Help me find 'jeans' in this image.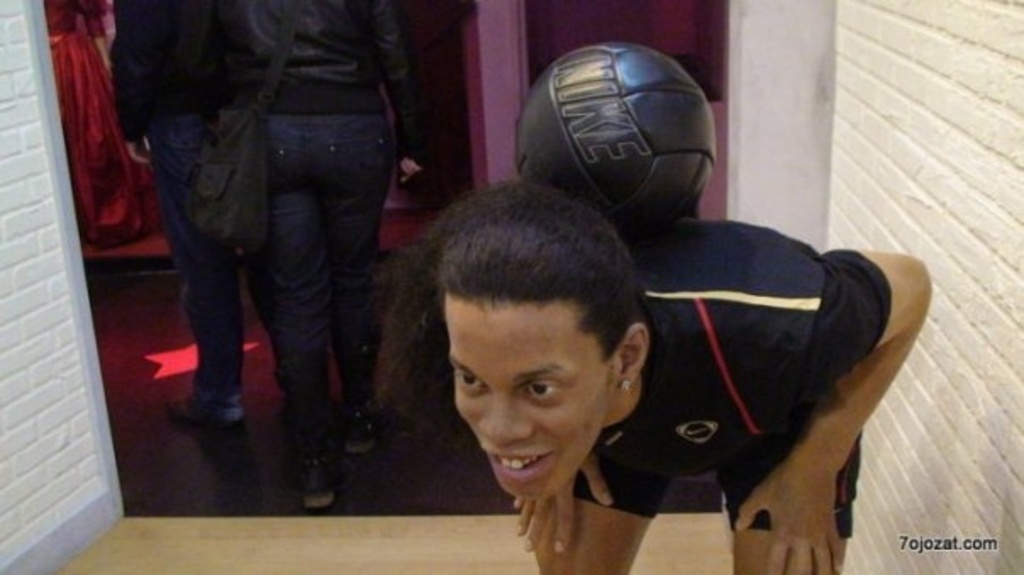
Found it: l=146, t=119, r=246, b=395.
